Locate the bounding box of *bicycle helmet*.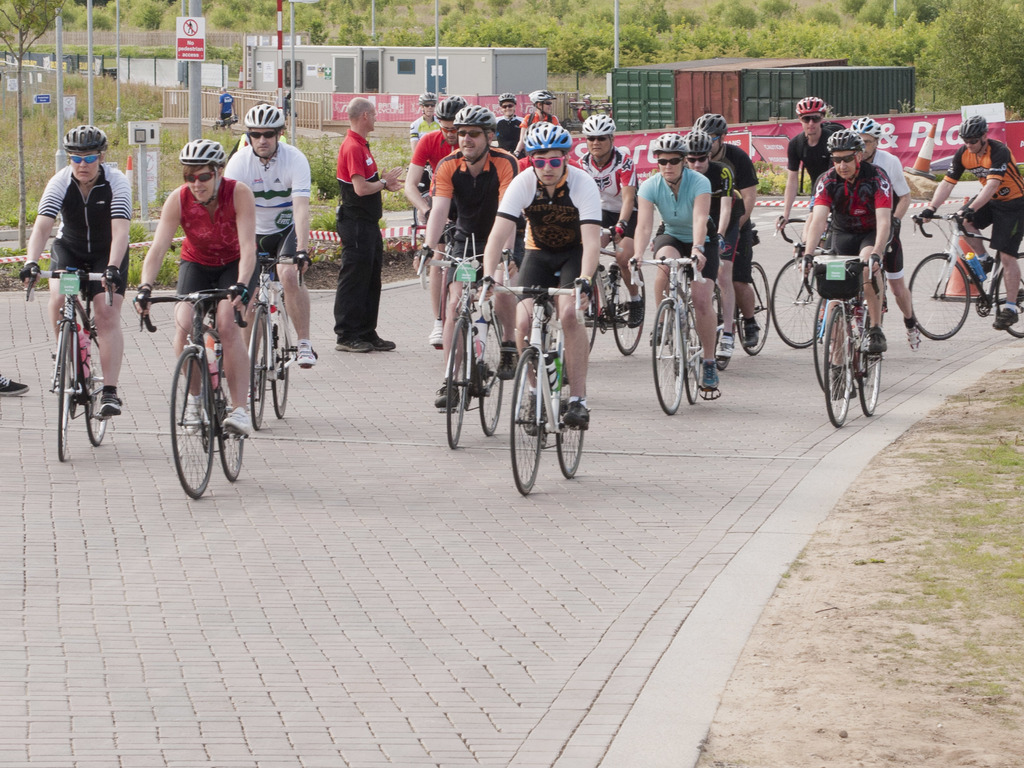
Bounding box: [456, 105, 497, 132].
